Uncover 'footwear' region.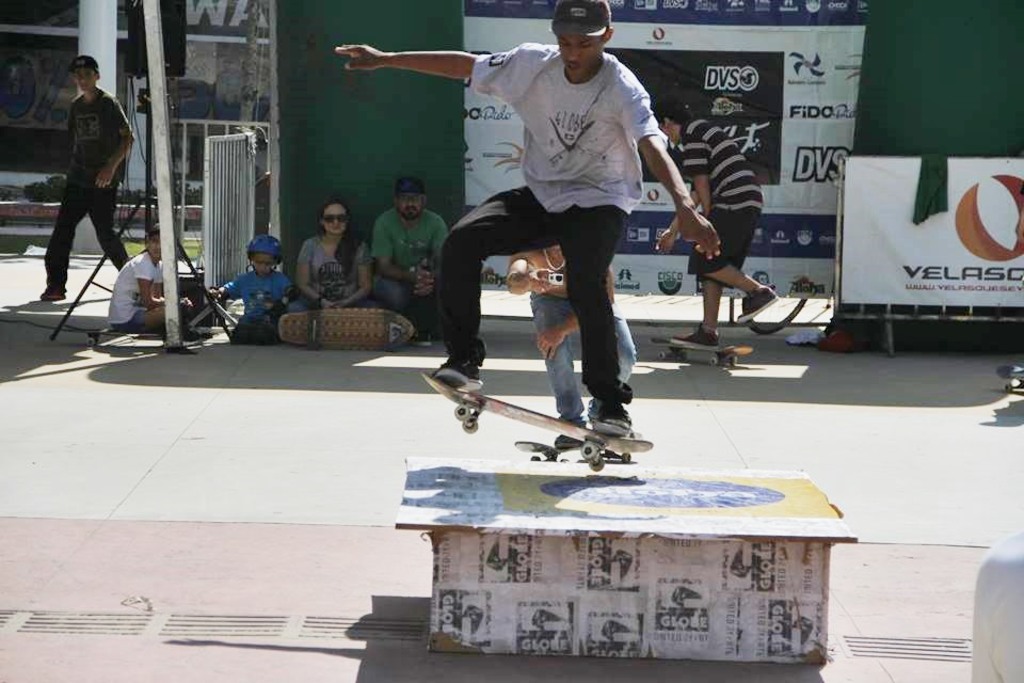
Uncovered: rect(549, 432, 587, 451).
